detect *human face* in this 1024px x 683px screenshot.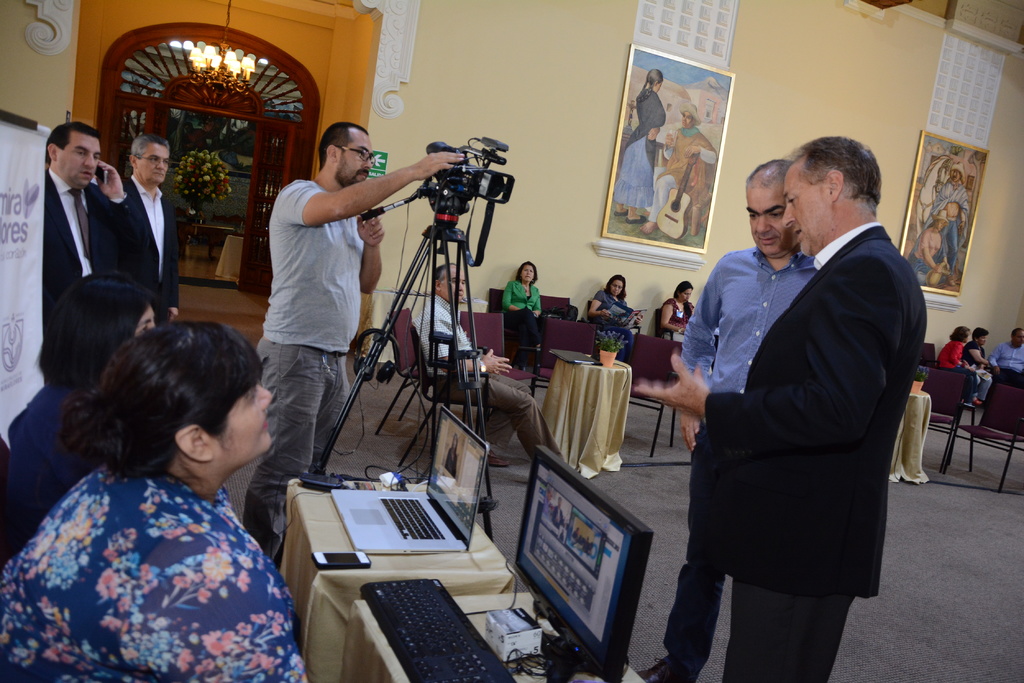
Detection: 938/220/943/231.
